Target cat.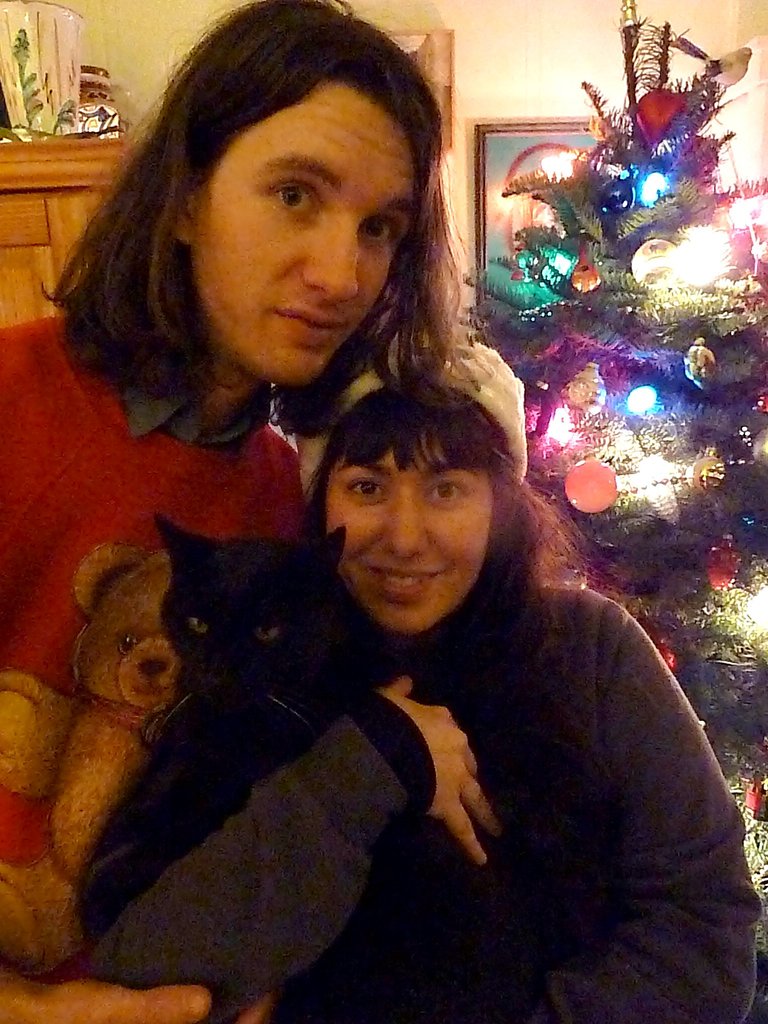
Target region: crop(68, 520, 366, 927).
